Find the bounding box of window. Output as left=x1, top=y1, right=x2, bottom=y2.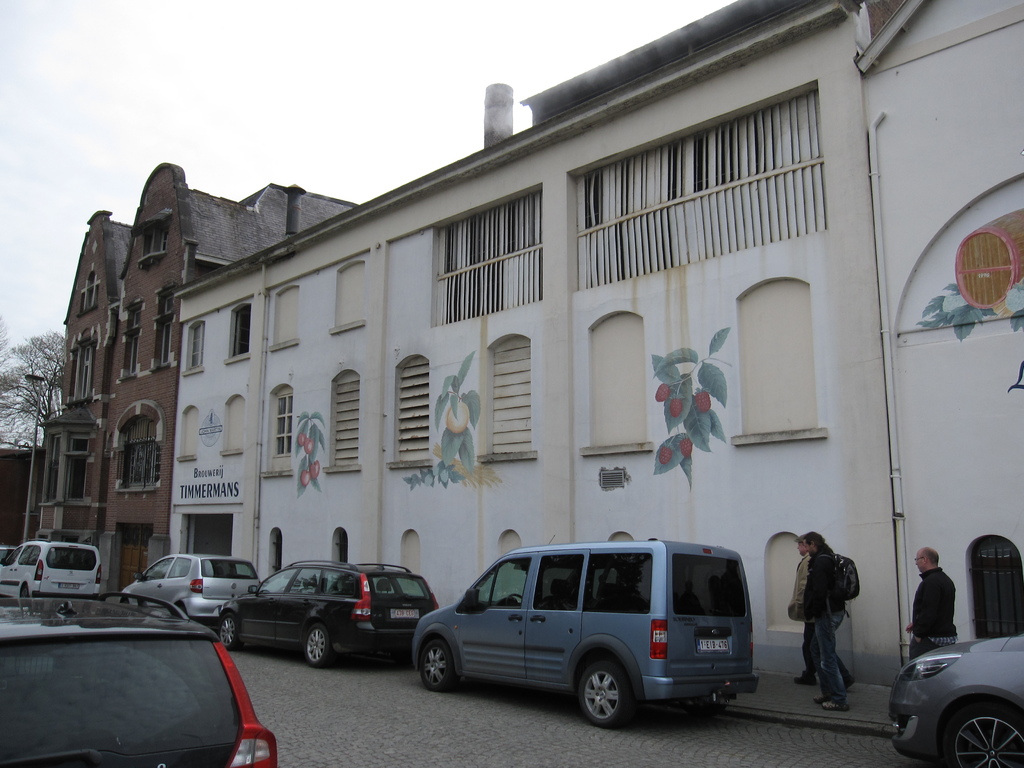
left=746, top=277, right=822, bottom=436.
